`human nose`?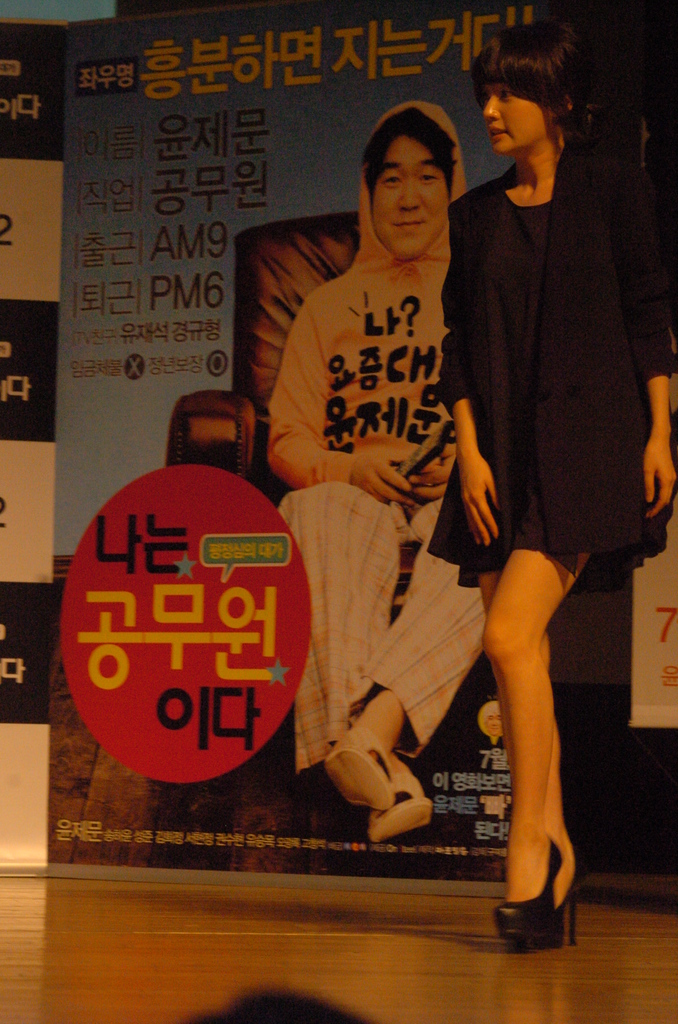
rect(486, 95, 502, 121)
